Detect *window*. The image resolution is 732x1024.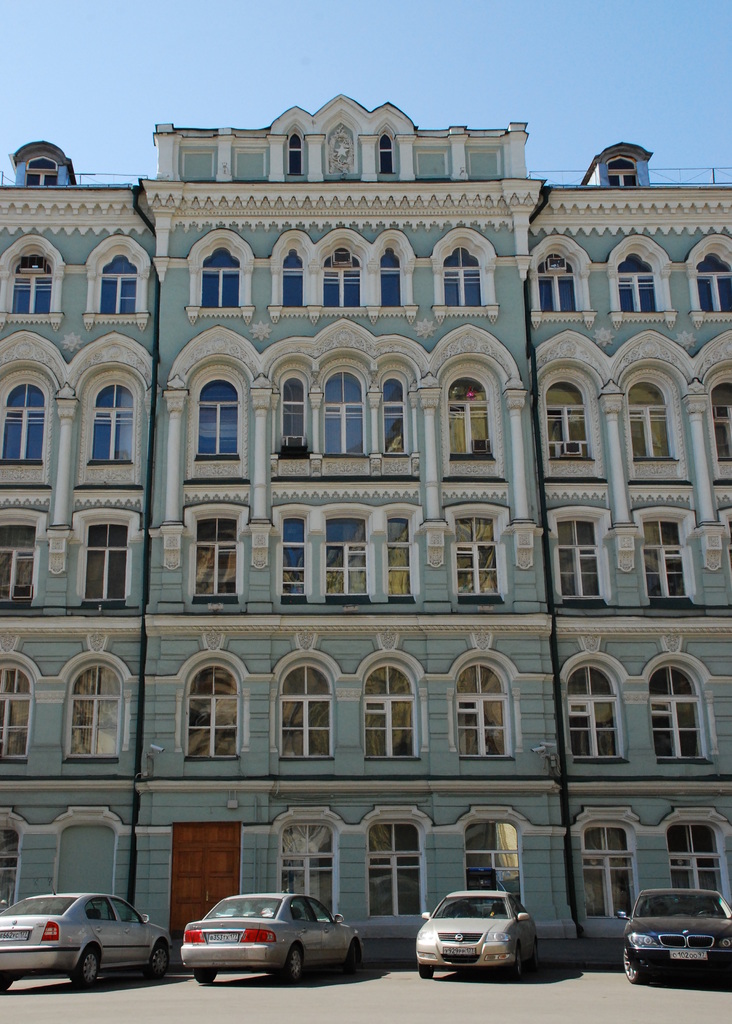
209/244/255/304.
